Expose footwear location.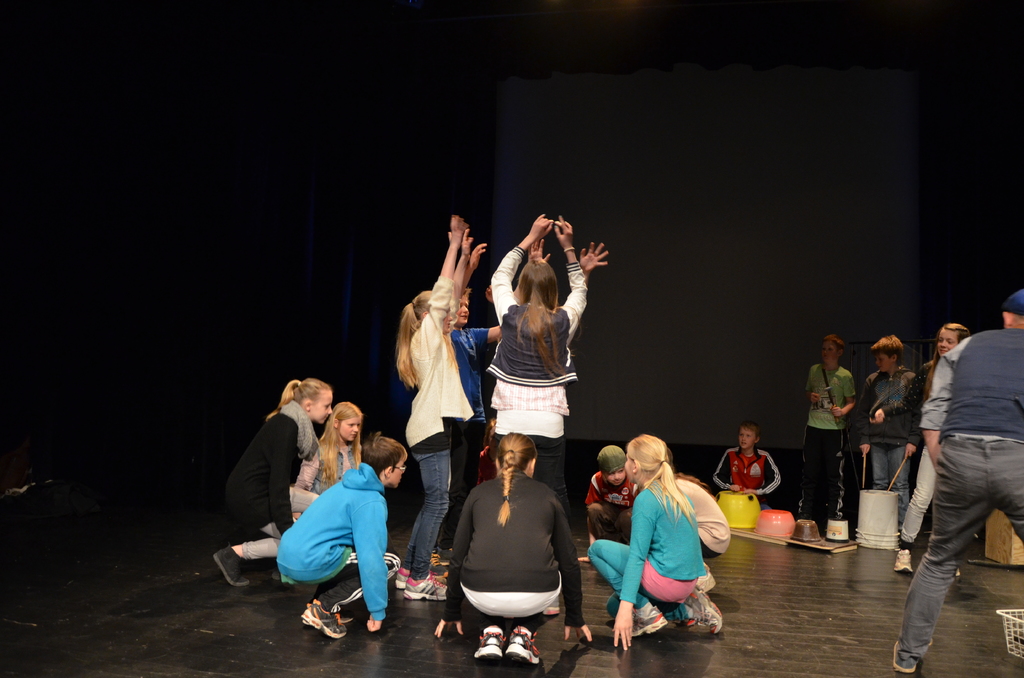
Exposed at {"x1": 630, "y1": 613, "x2": 666, "y2": 635}.
